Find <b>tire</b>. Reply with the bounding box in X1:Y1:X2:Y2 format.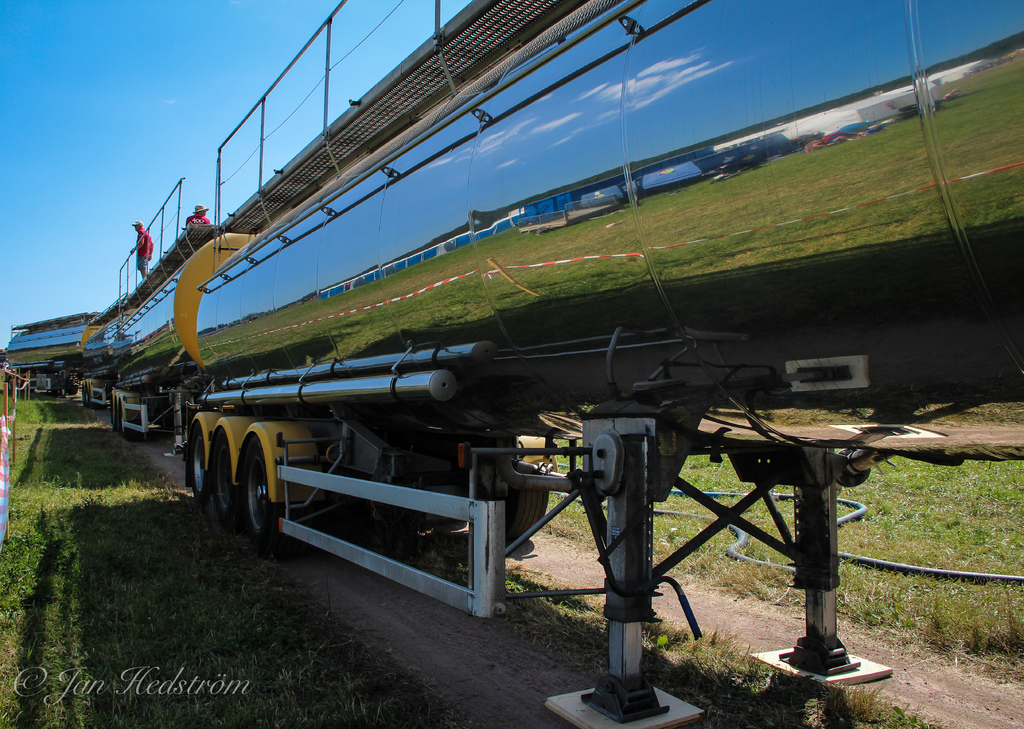
220:429:275:548.
